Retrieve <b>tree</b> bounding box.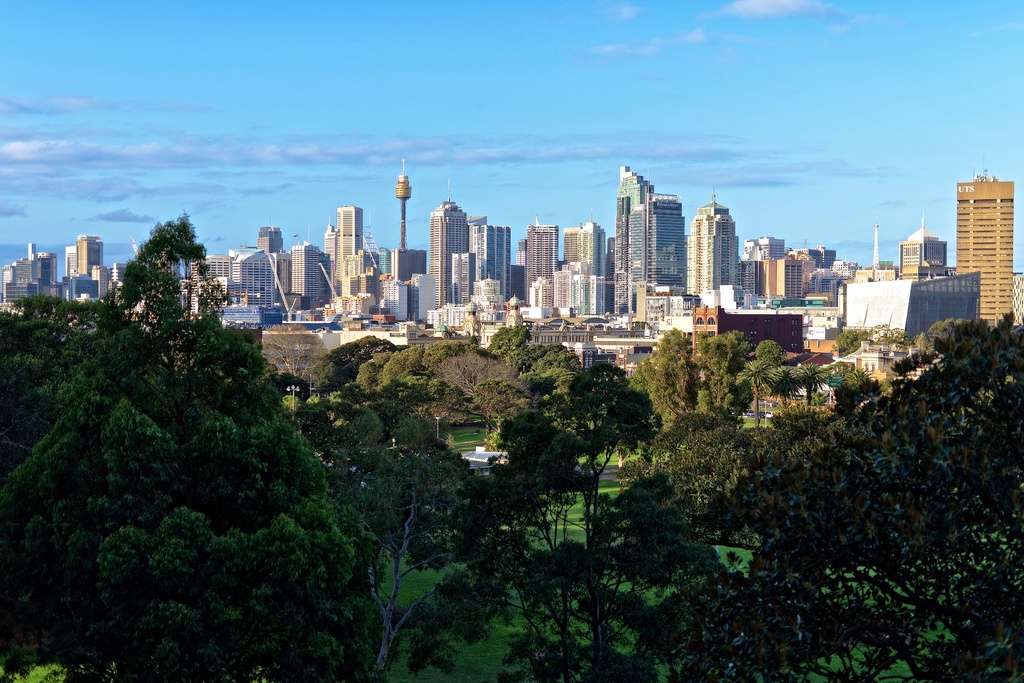
Bounding box: (309,329,392,398).
